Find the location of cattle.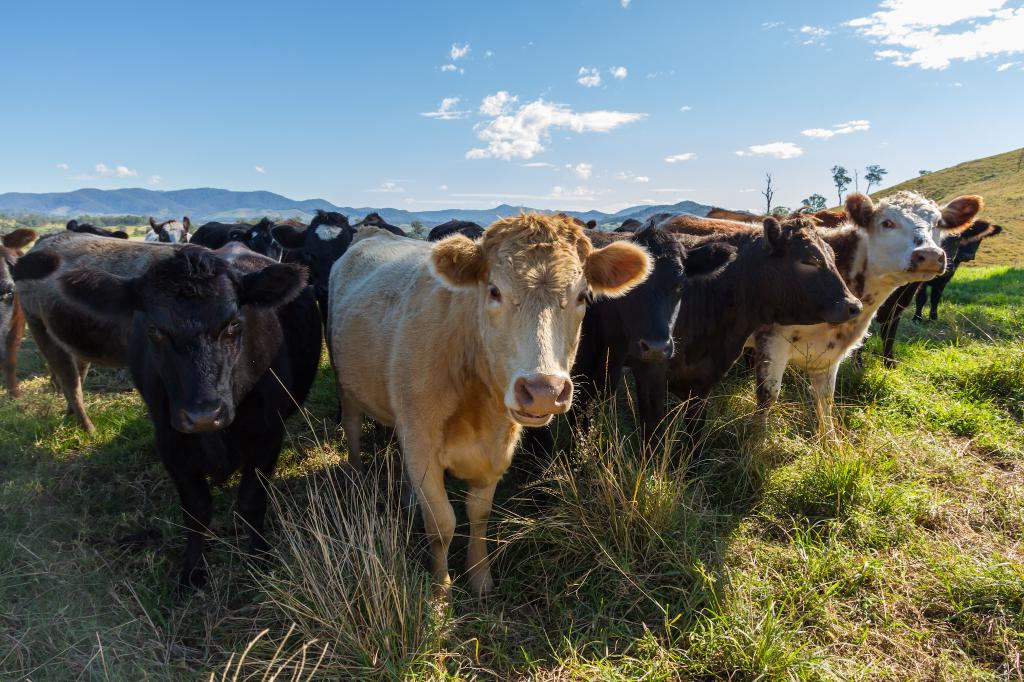
Location: bbox=[616, 208, 866, 466].
